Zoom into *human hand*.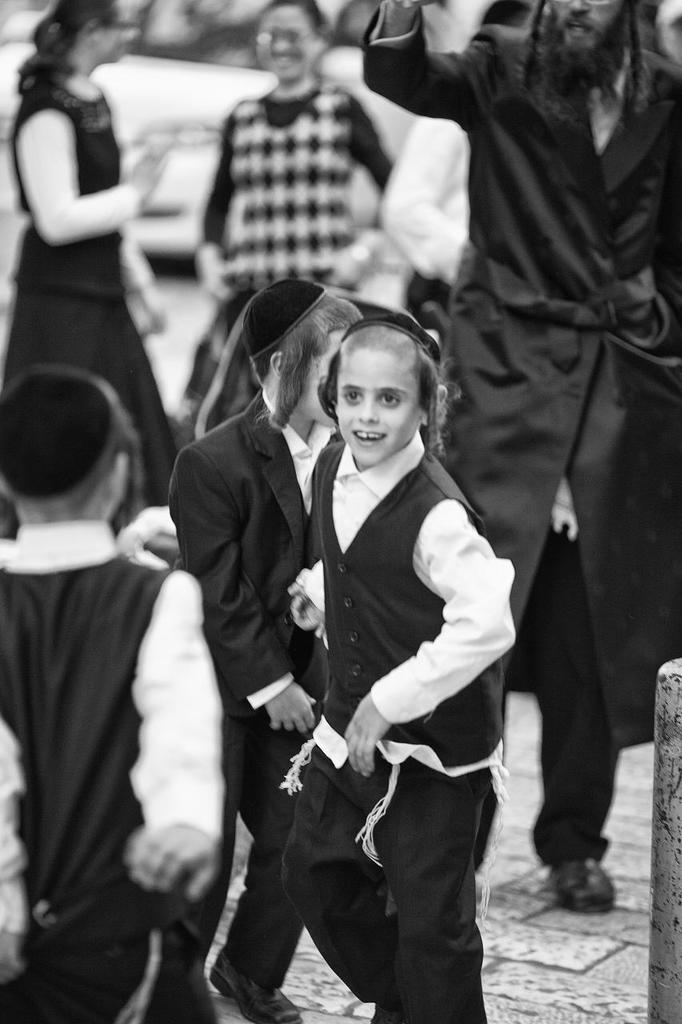
Zoom target: x1=125 y1=278 x2=172 y2=343.
